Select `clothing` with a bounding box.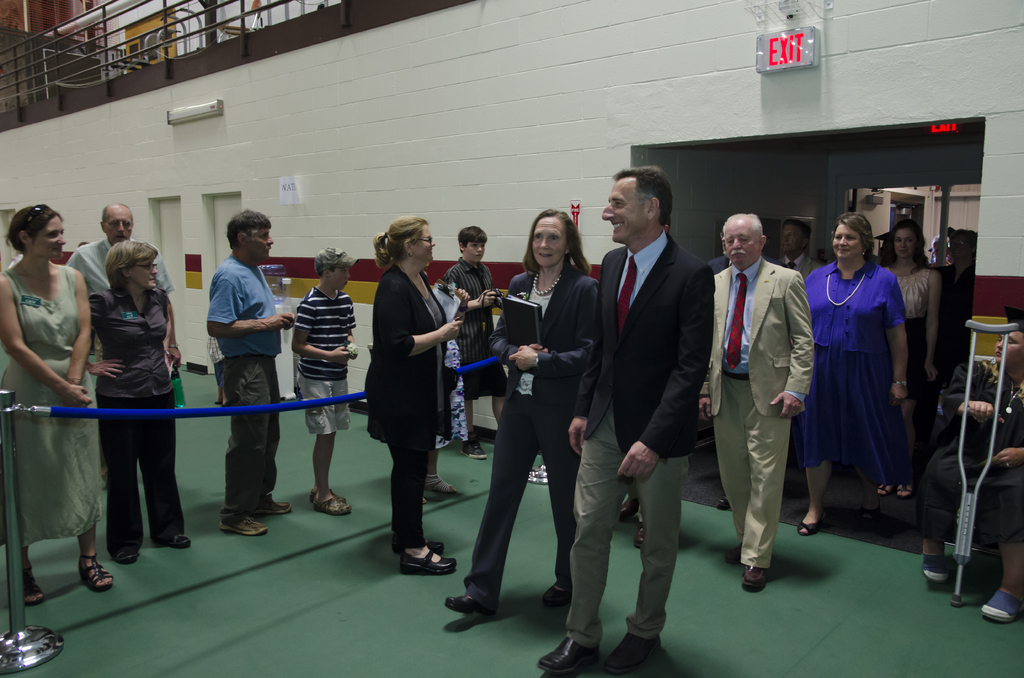
[284, 284, 356, 439].
